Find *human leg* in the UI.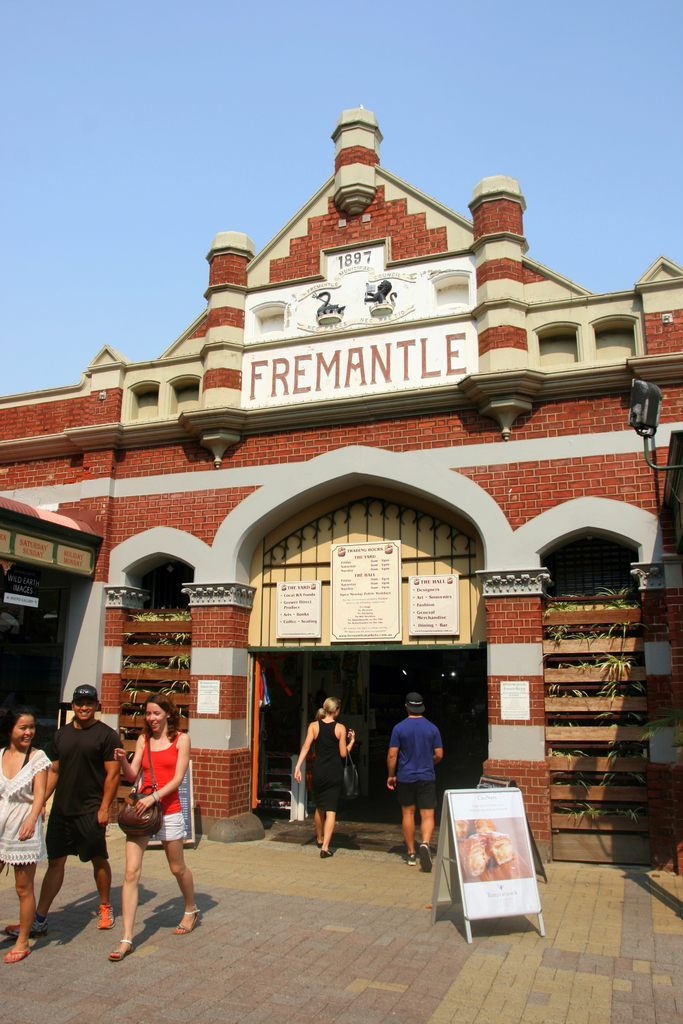
UI element at (418, 780, 438, 862).
